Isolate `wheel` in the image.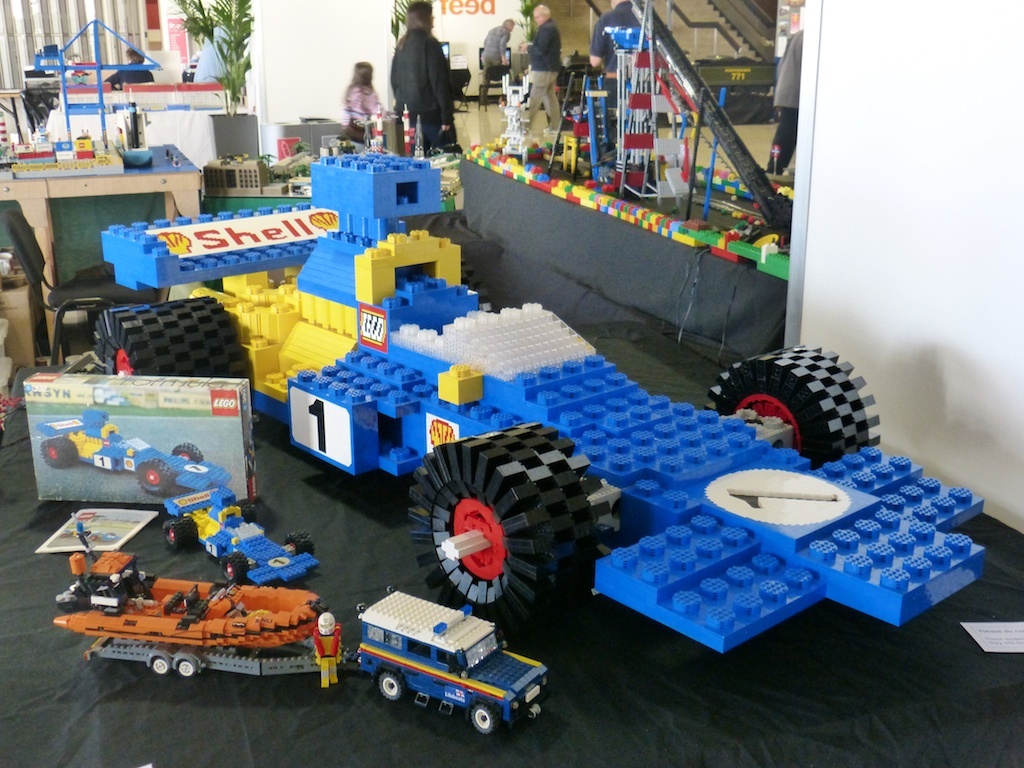
Isolated region: 40 436 78 469.
